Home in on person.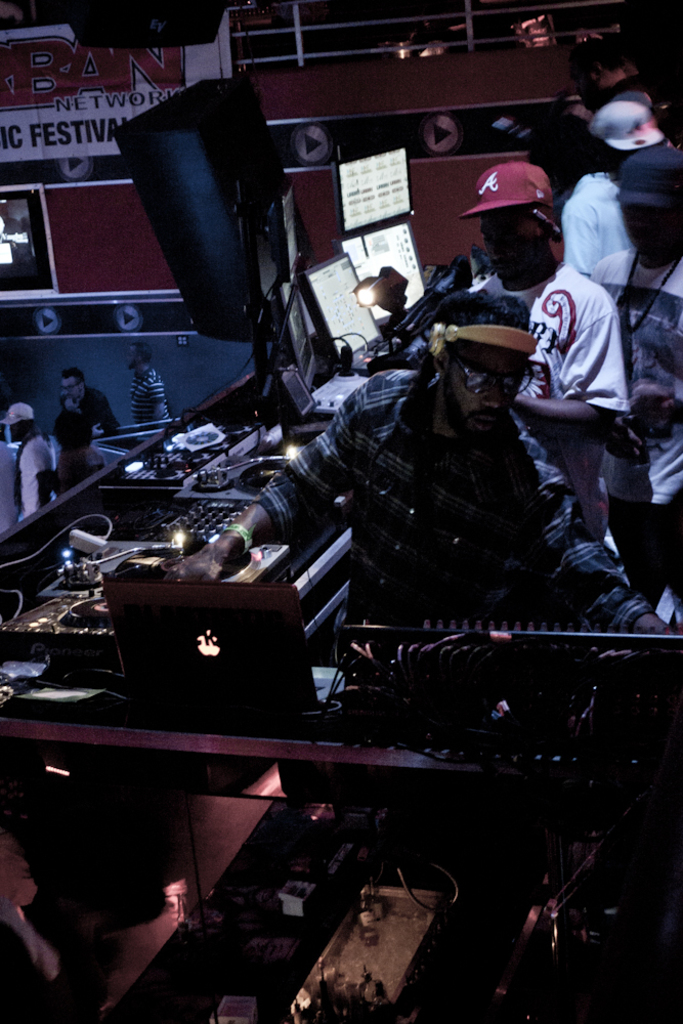
Homed in at (557, 90, 672, 284).
